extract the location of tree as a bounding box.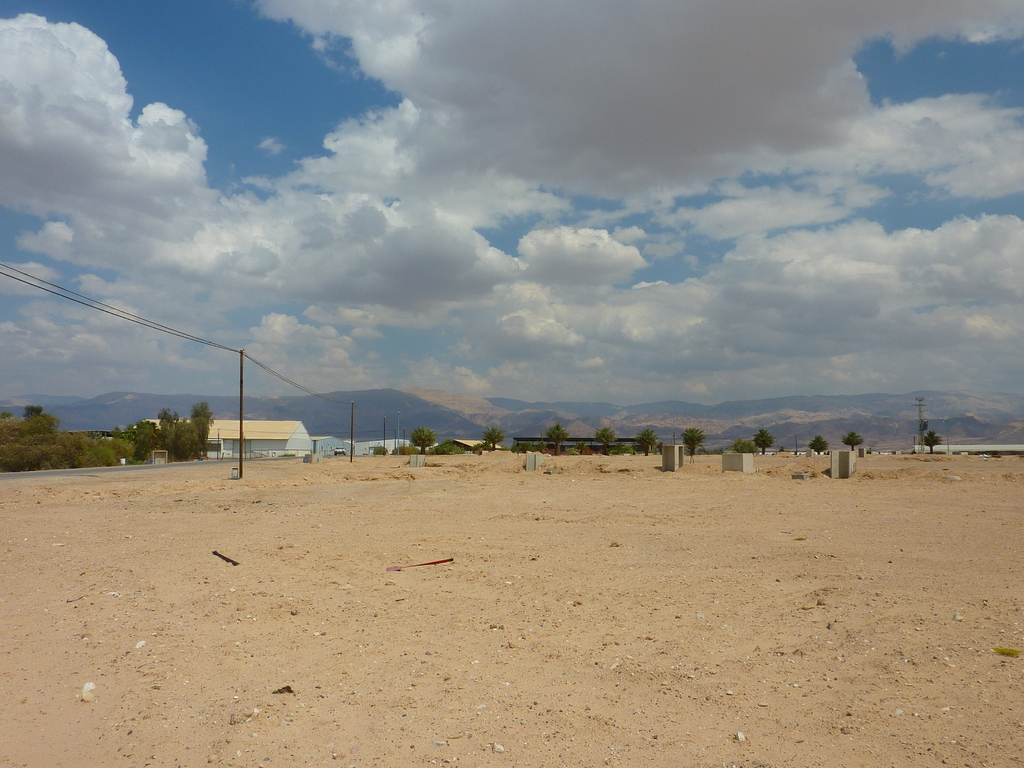
locate(639, 427, 658, 454).
